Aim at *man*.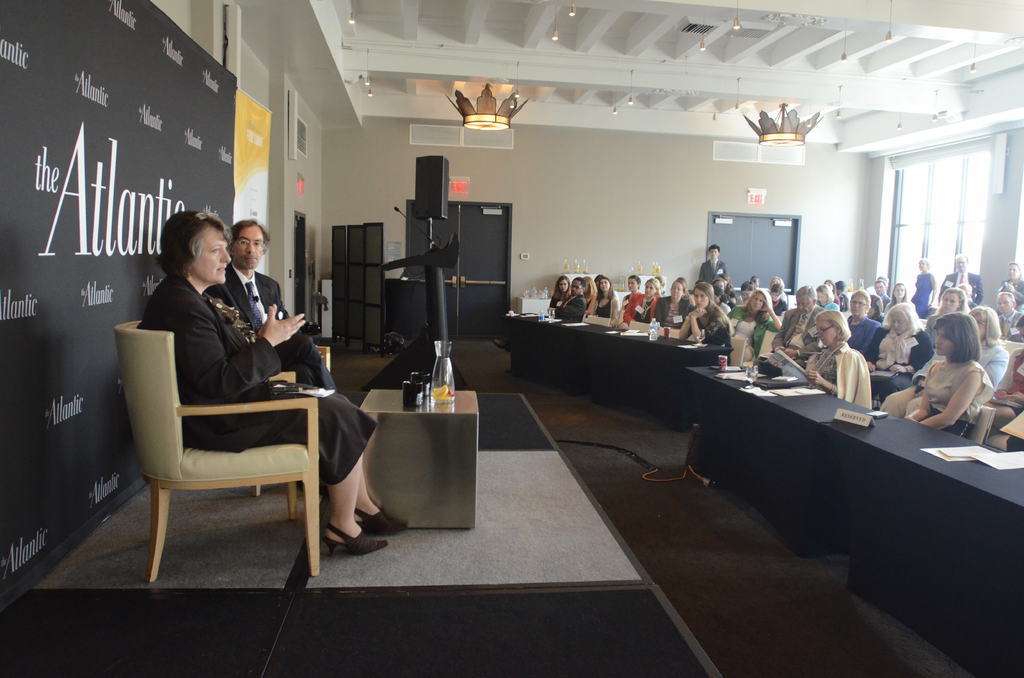
Aimed at <box>117,203,343,561</box>.
